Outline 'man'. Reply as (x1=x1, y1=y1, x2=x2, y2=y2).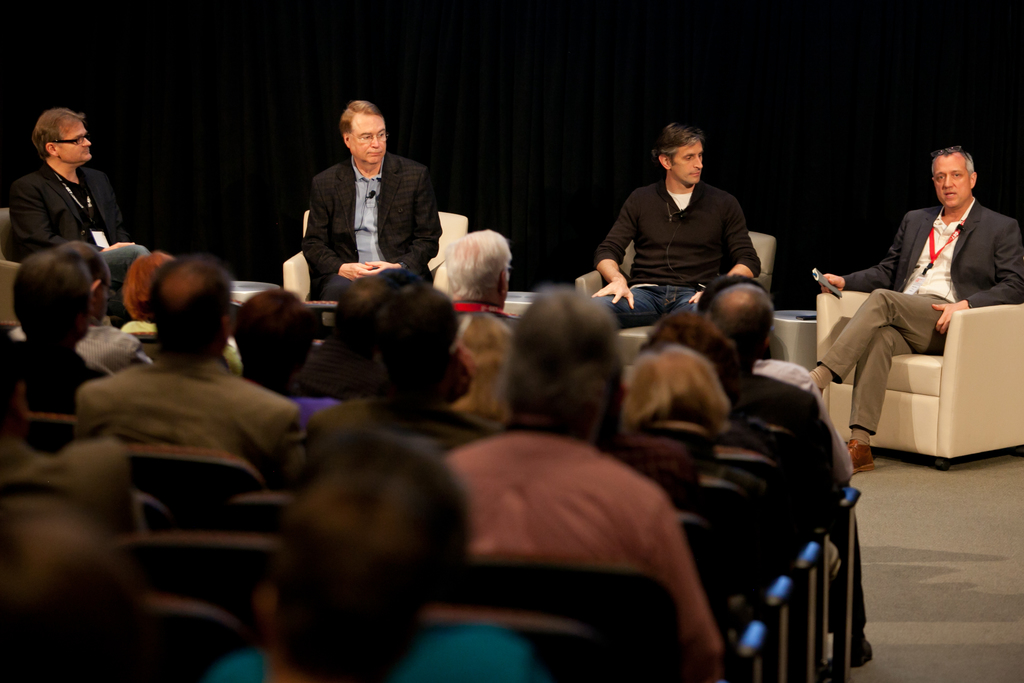
(x1=593, y1=123, x2=764, y2=336).
